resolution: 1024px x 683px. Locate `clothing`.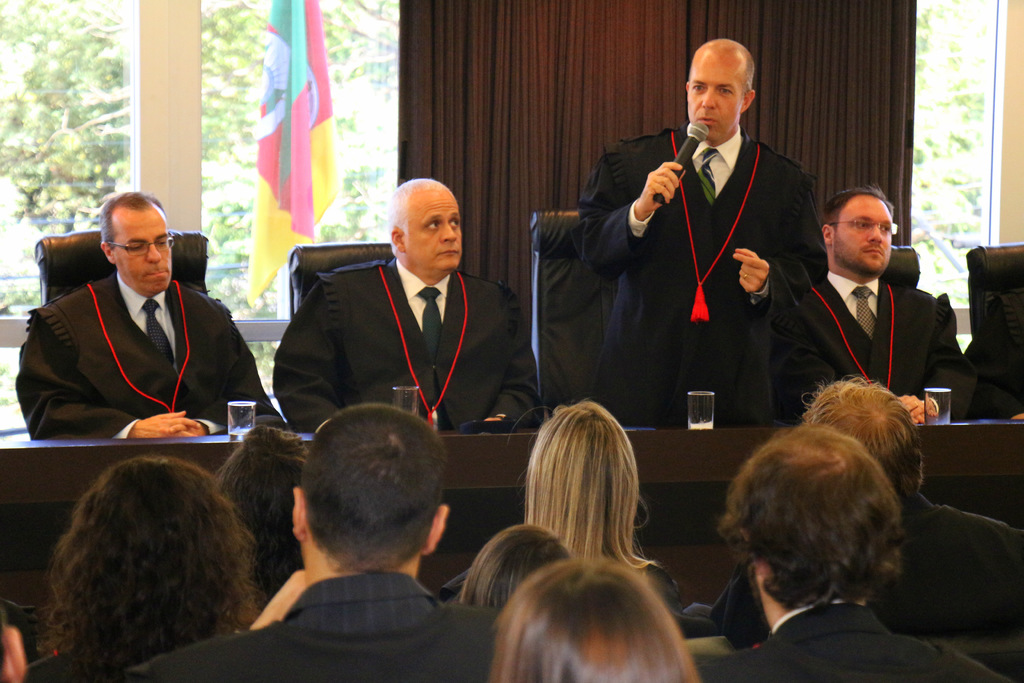
crop(13, 268, 282, 442).
